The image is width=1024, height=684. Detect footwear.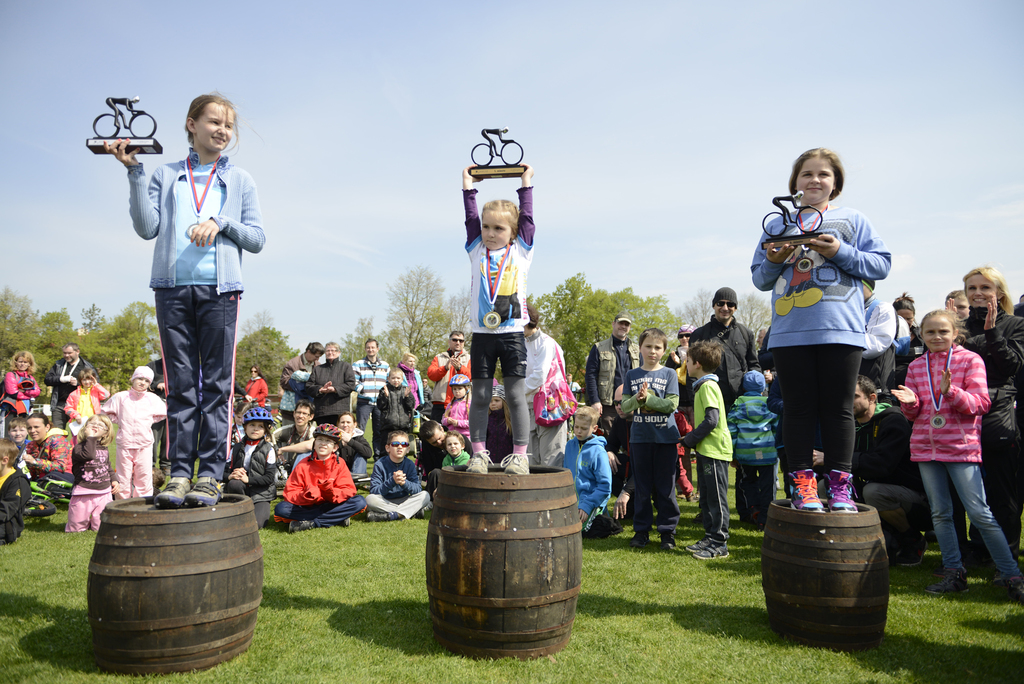
Detection: {"left": 932, "top": 570, "right": 970, "bottom": 599}.
